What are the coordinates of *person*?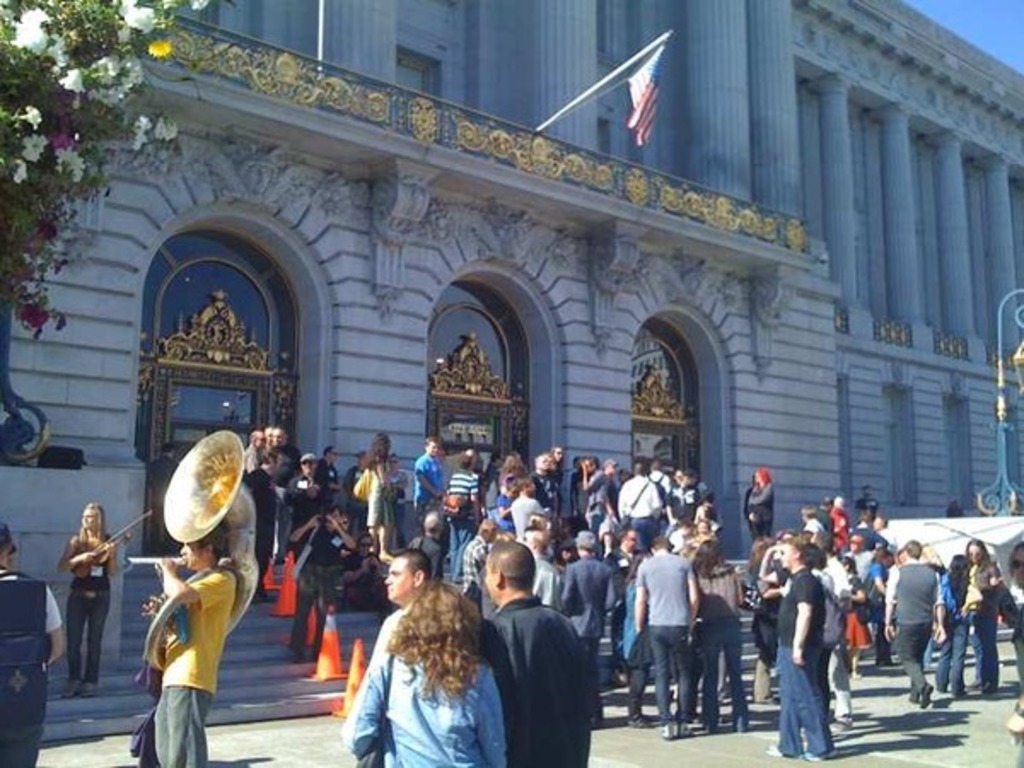
bbox(751, 471, 775, 541).
